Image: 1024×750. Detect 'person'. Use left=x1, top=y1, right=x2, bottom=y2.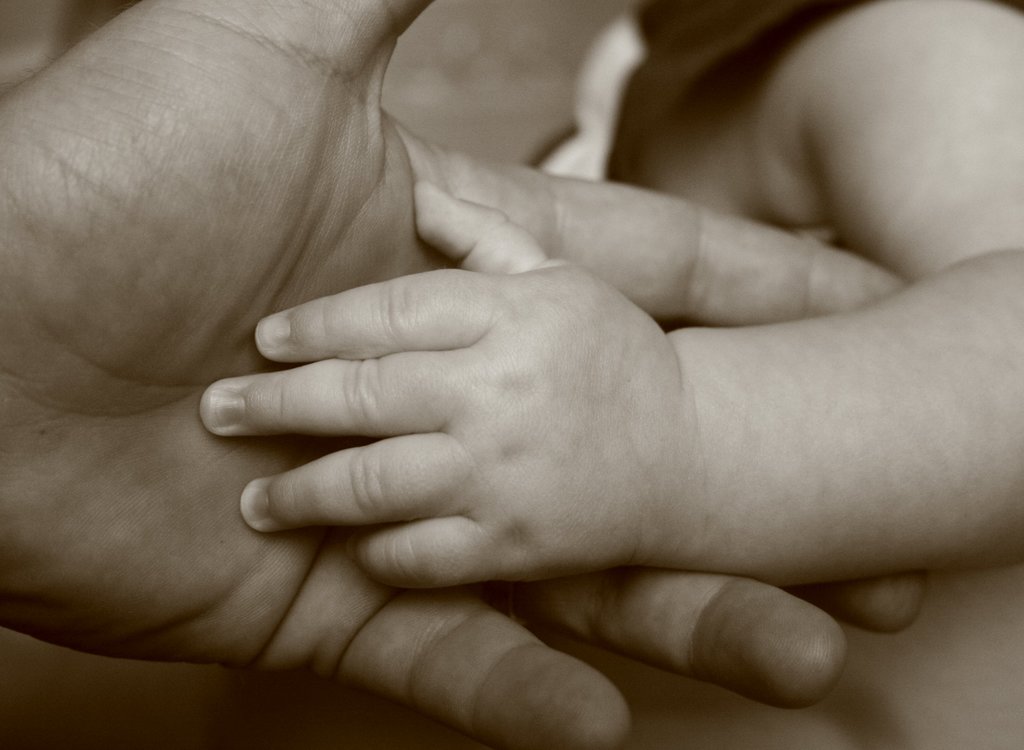
left=0, top=0, right=925, bottom=749.
